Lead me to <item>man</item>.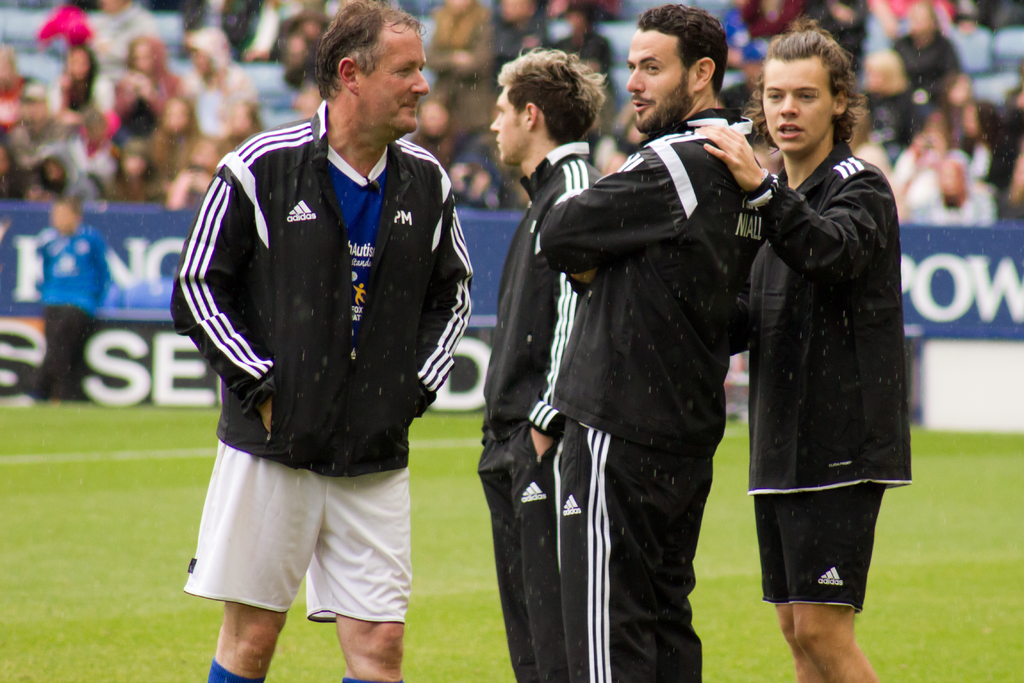
Lead to left=167, top=12, right=479, bottom=671.
